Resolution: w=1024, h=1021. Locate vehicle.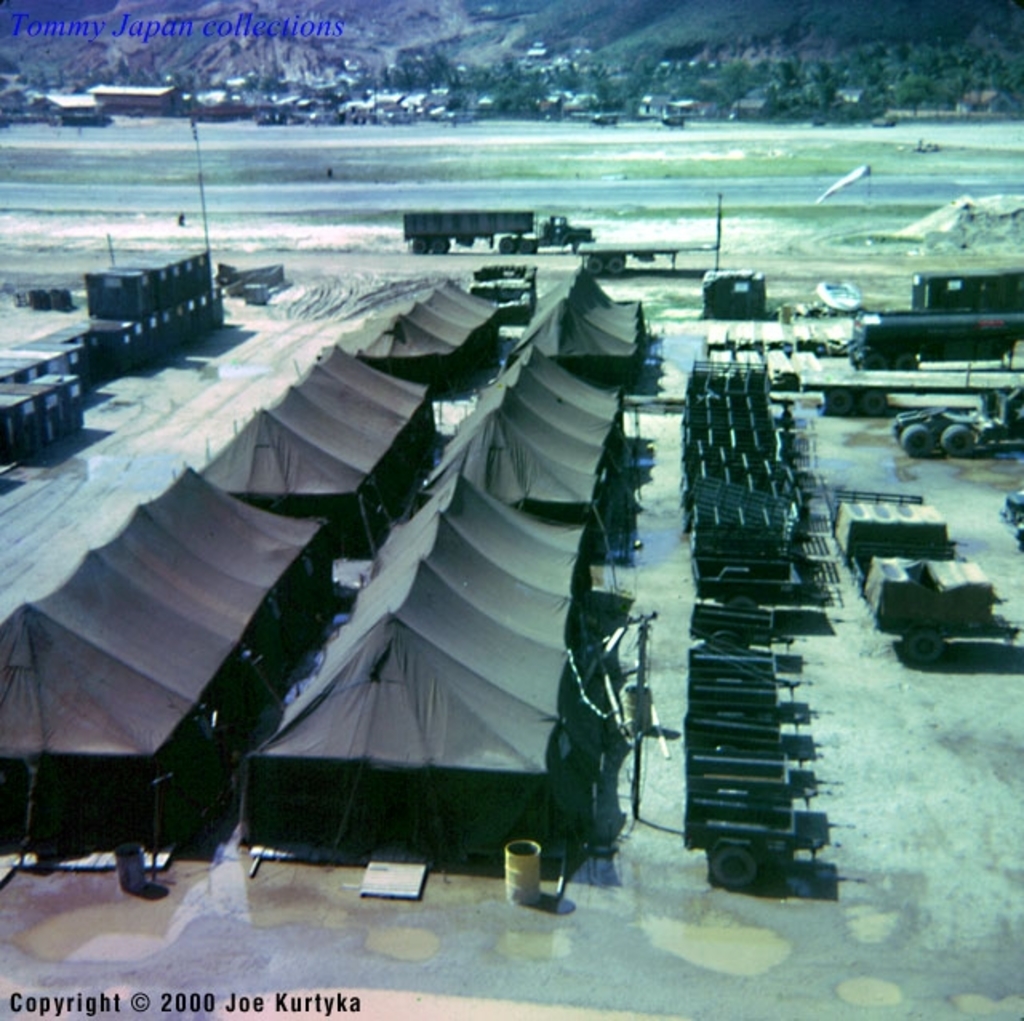
x1=408, y1=200, x2=595, y2=261.
